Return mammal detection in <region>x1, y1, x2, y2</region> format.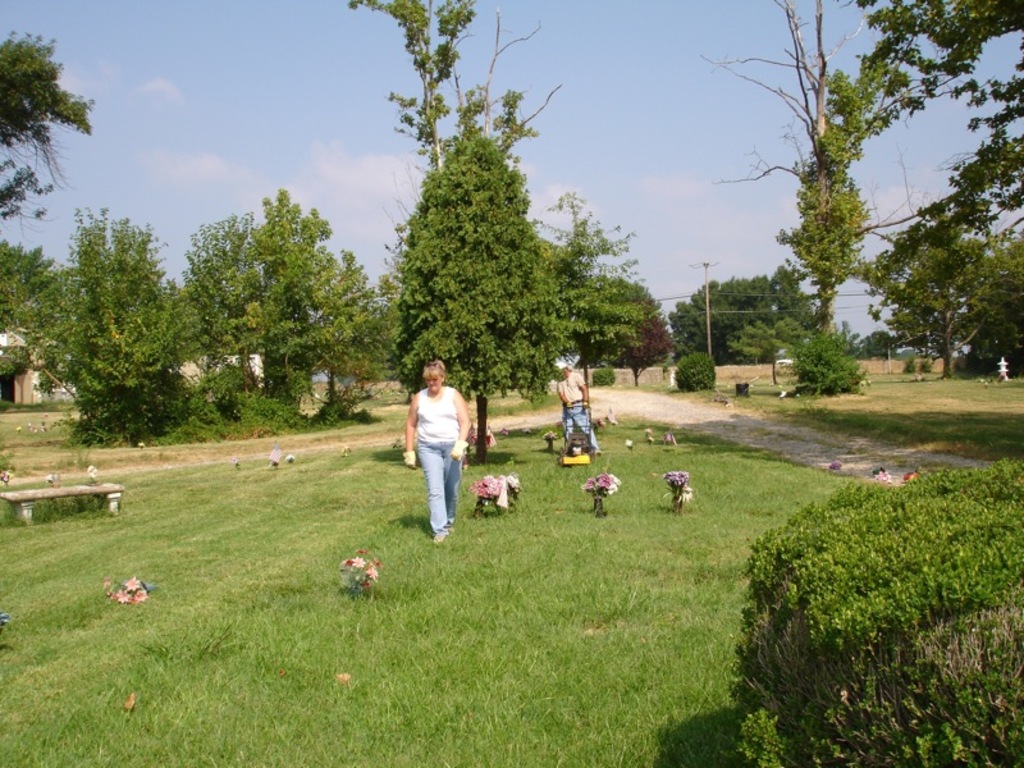
<region>393, 366, 485, 524</region>.
